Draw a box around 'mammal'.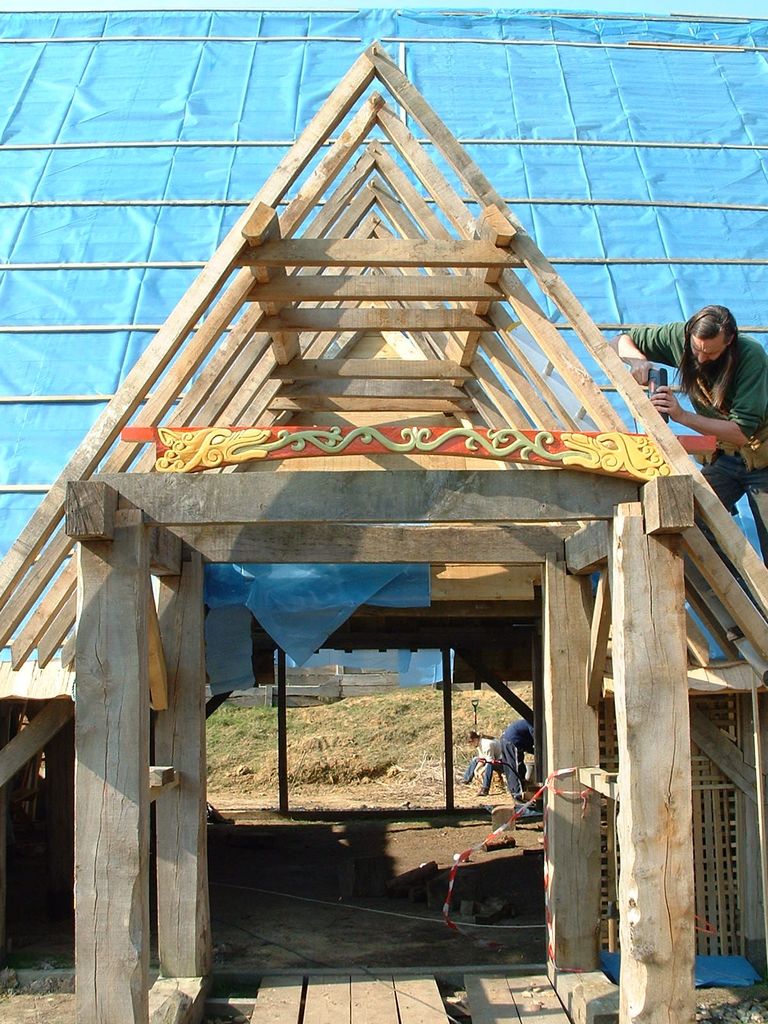
bbox=[501, 719, 538, 797].
